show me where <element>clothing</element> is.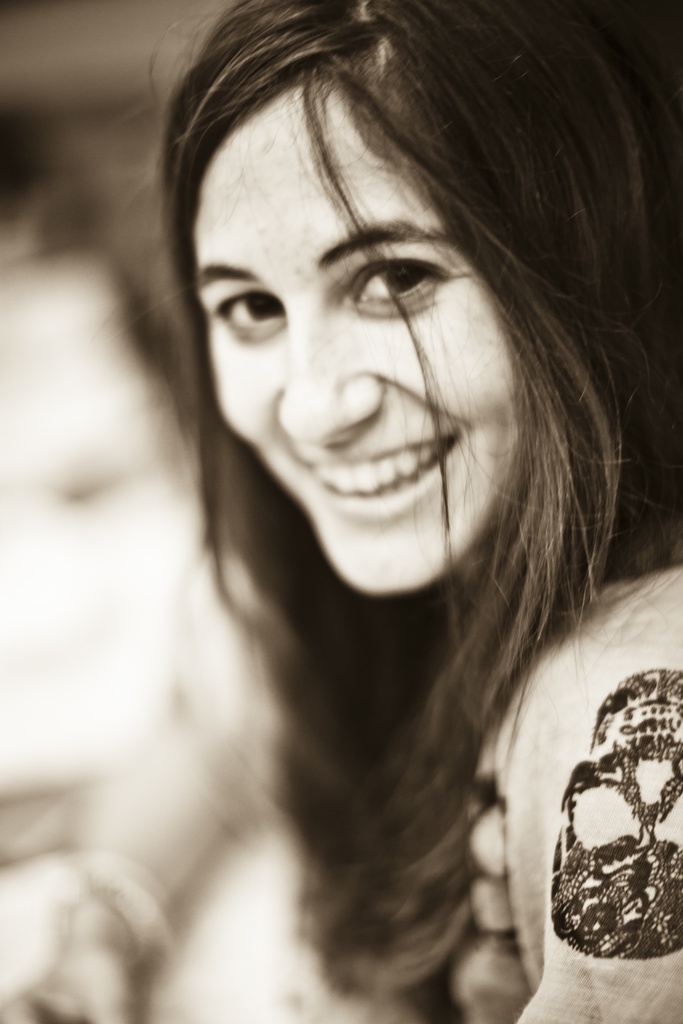
<element>clothing</element> is at box=[414, 535, 682, 1023].
